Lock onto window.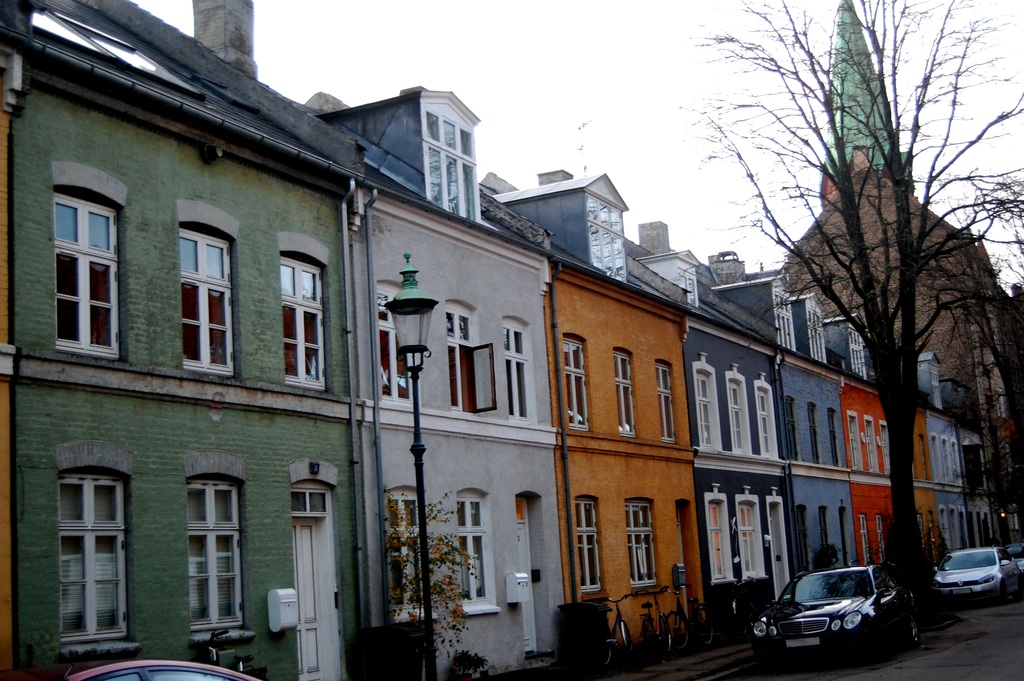
Locked: l=729, t=379, r=744, b=450.
